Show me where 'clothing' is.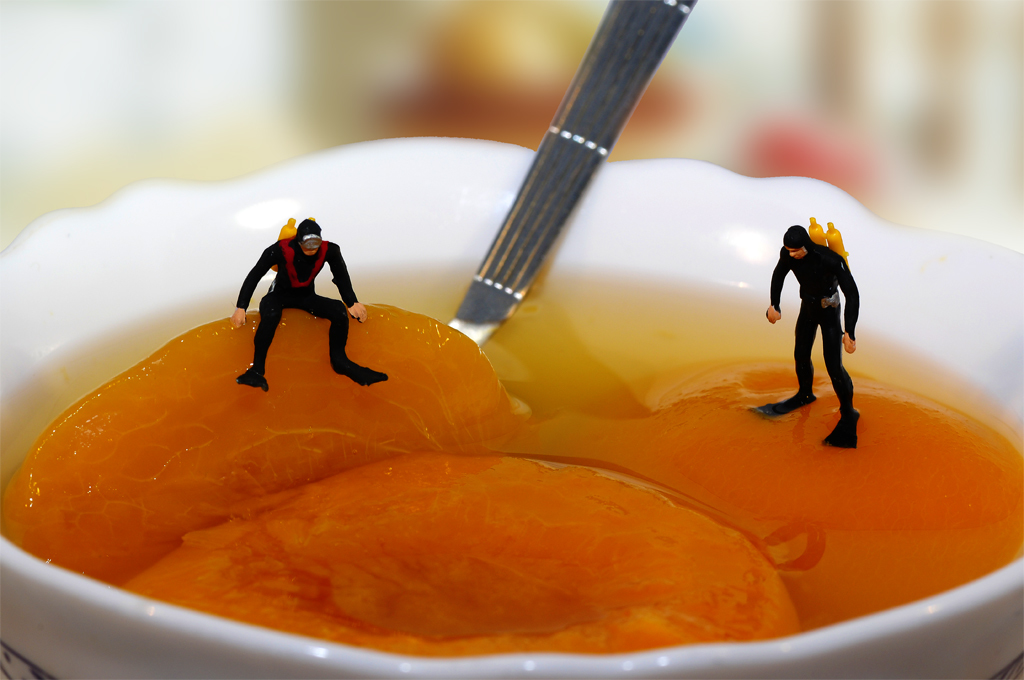
'clothing' is at l=767, t=226, r=859, b=441.
